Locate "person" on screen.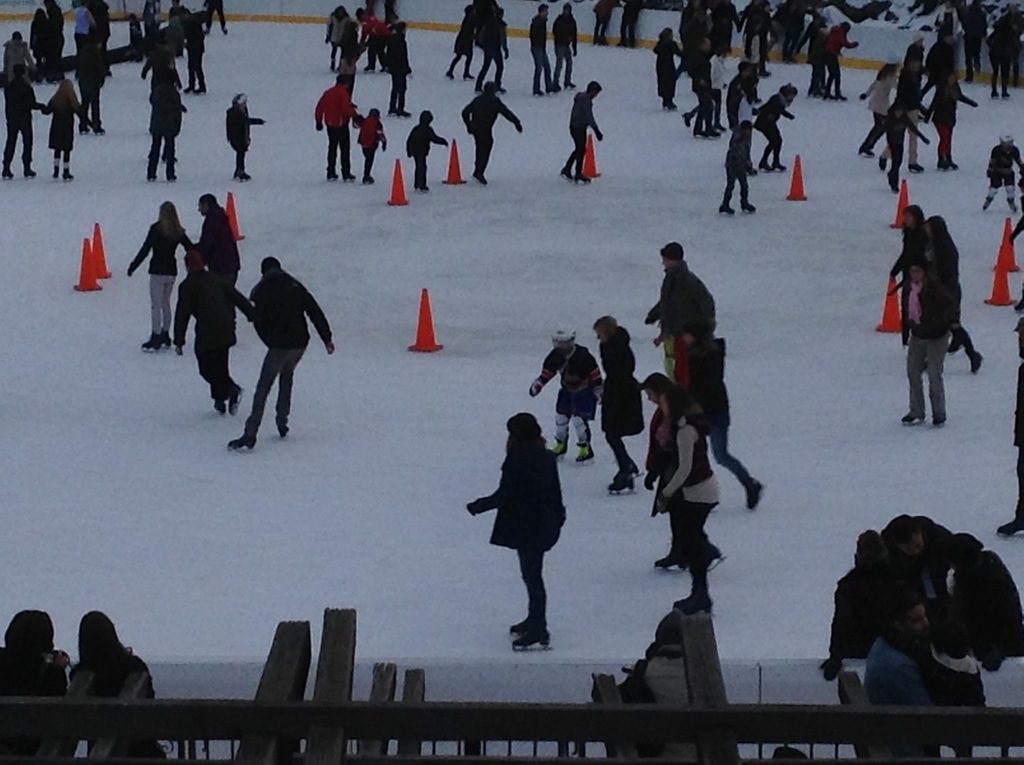
On screen at x1=864 y1=593 x2=946 y2=757.
